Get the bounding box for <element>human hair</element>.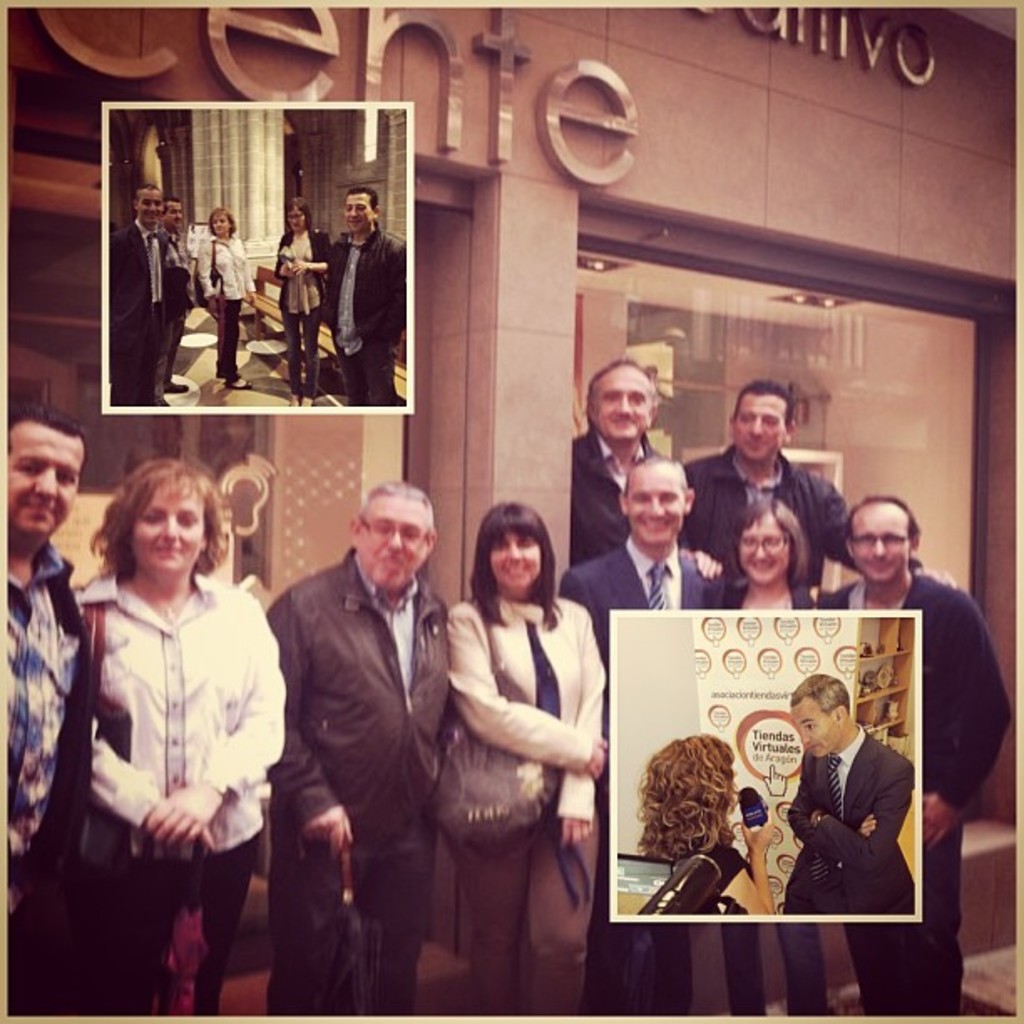
(622,452,686,494).
